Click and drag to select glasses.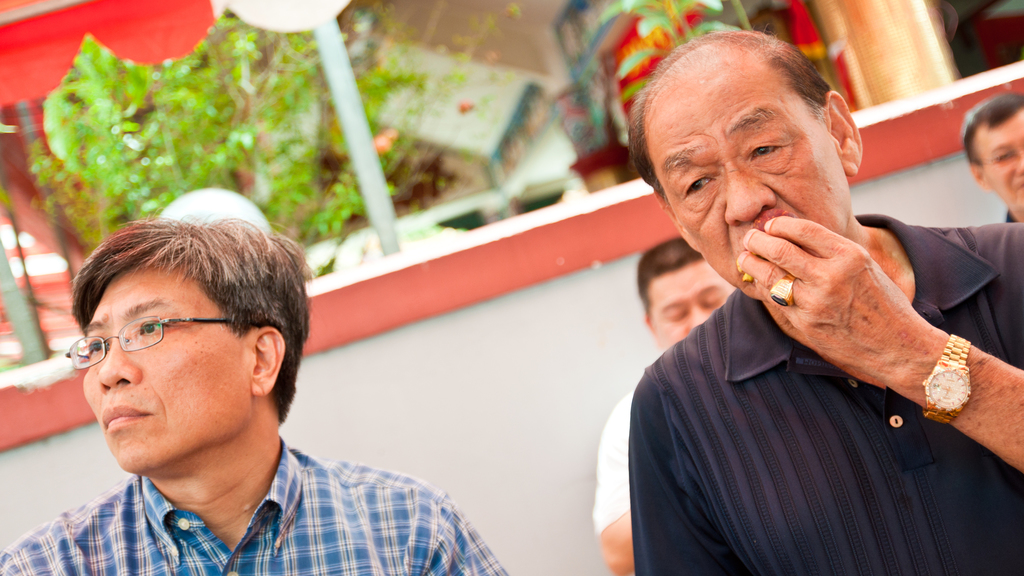
Selection: <region>66, 315, 242, 369</region>.
